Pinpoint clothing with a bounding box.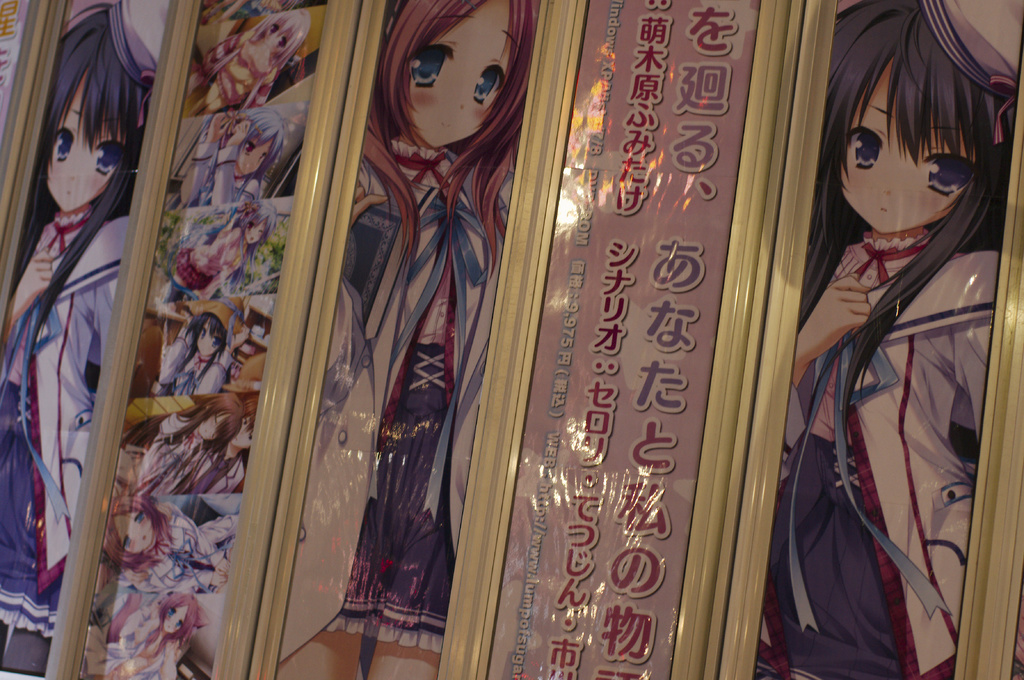
(x1=131, y1=513, x2=228, y2=594).
